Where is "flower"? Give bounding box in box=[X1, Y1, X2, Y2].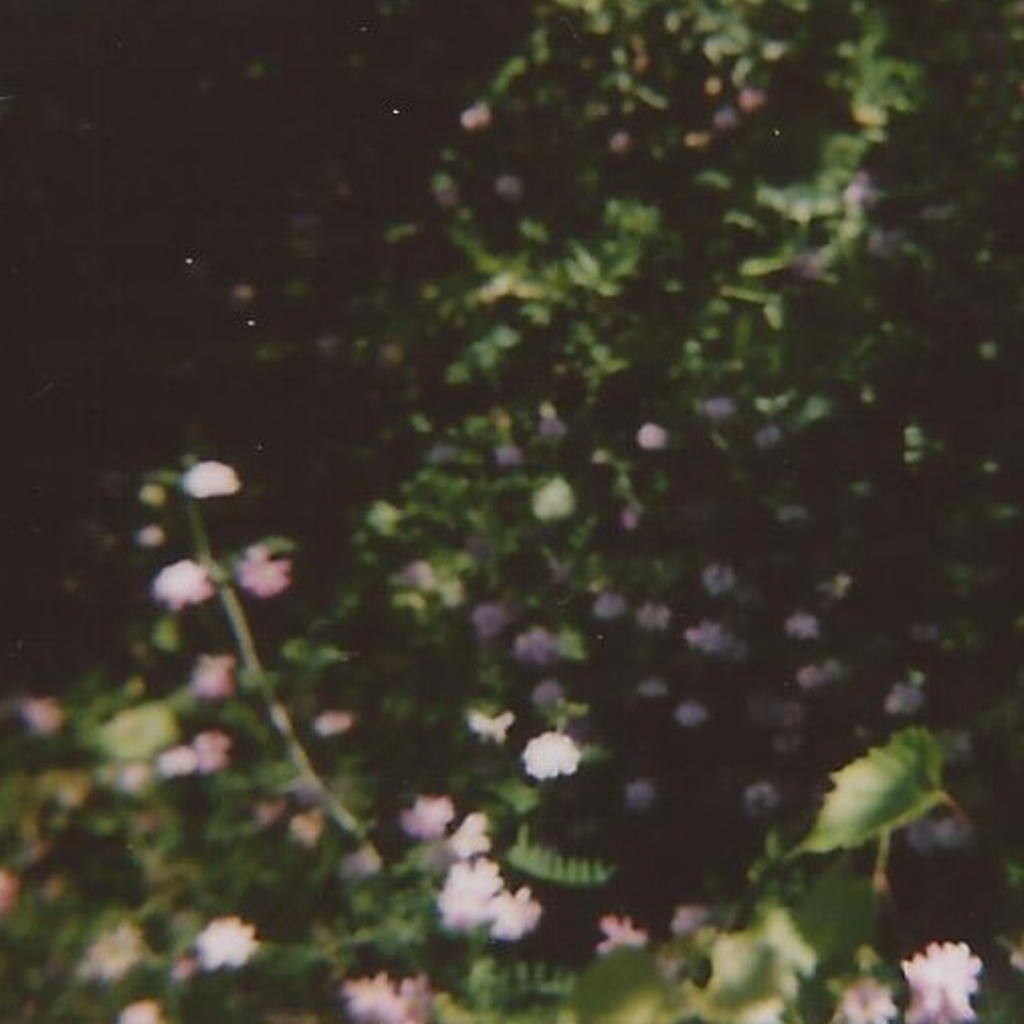
box=[347, 969, 398, 1020].
